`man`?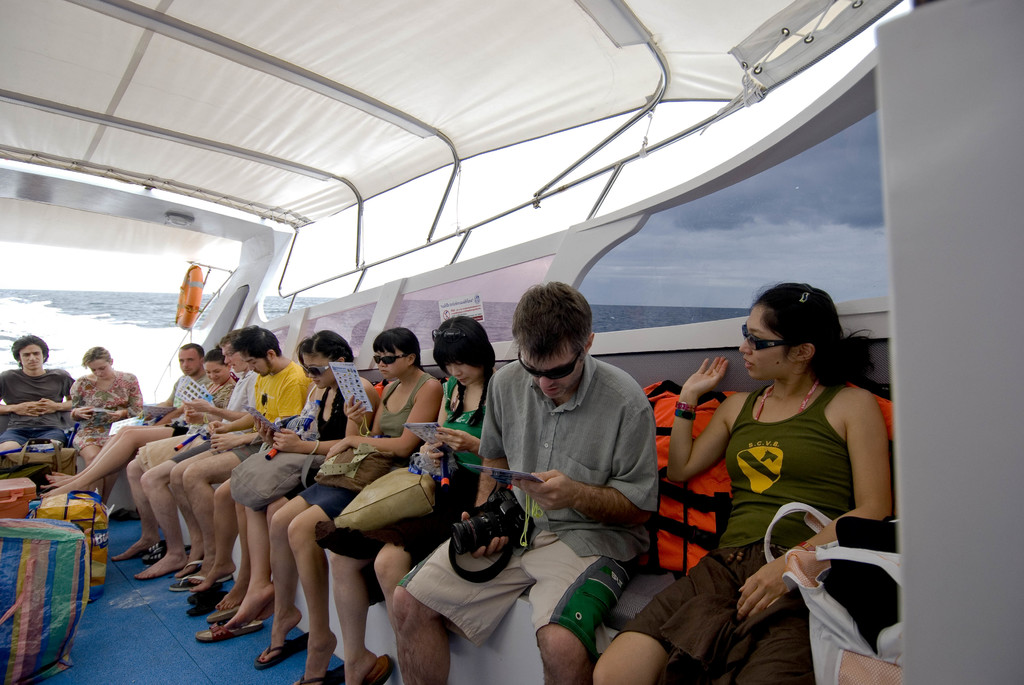
(104, 335, 267, 583)
